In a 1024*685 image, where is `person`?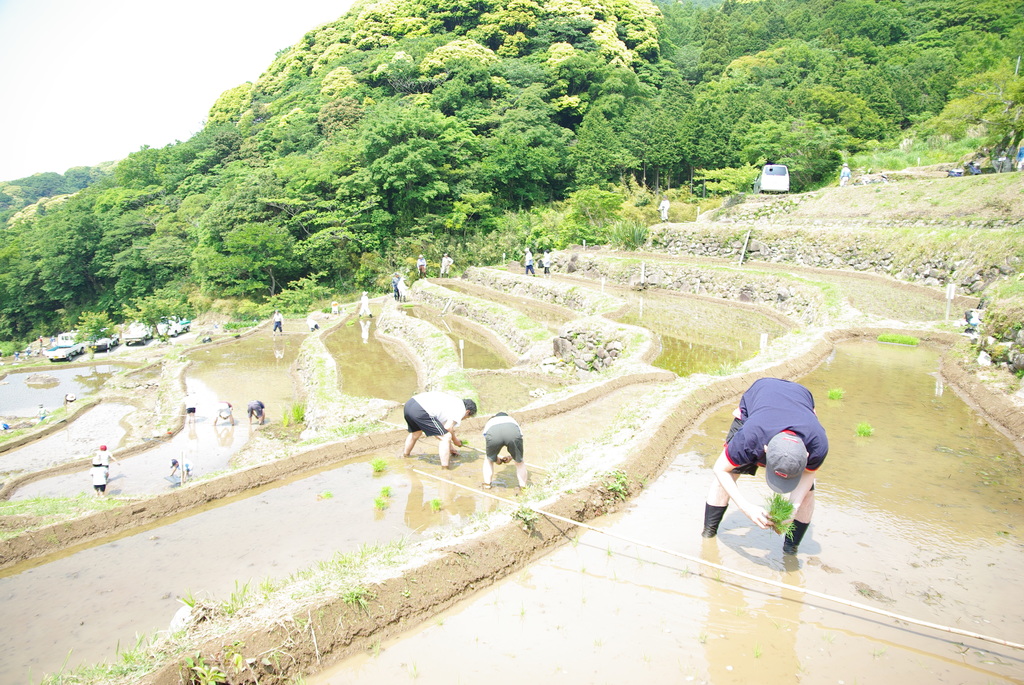
{"left": 271, "top": 308, "right": 283, "bottom": 333}.
